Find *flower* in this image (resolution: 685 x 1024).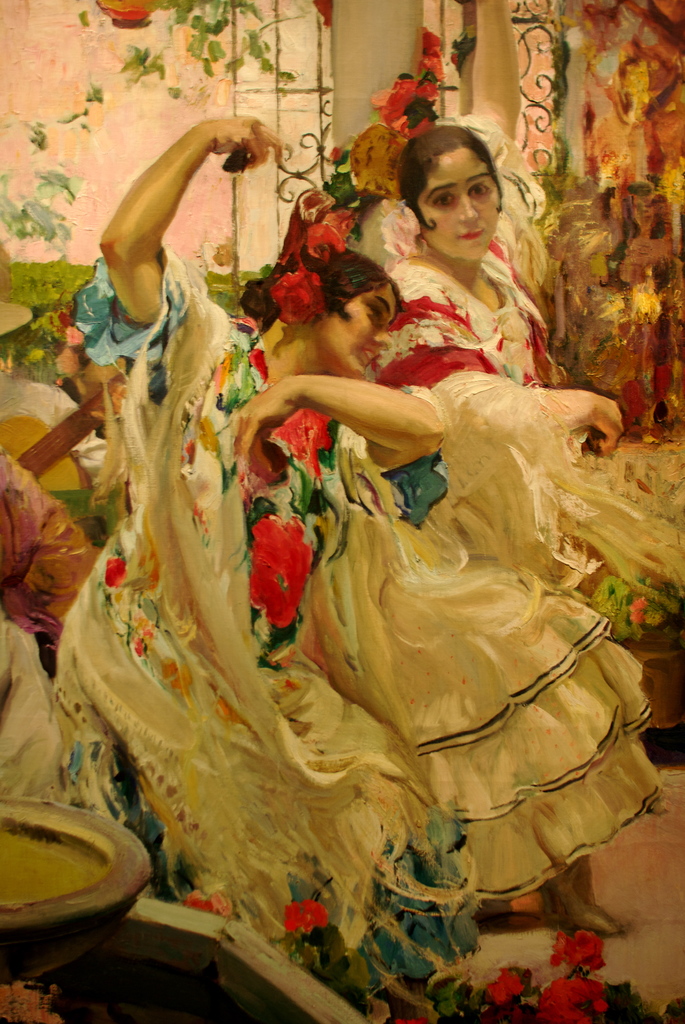
x1=263 y1=248 x2=331 y2=319.
